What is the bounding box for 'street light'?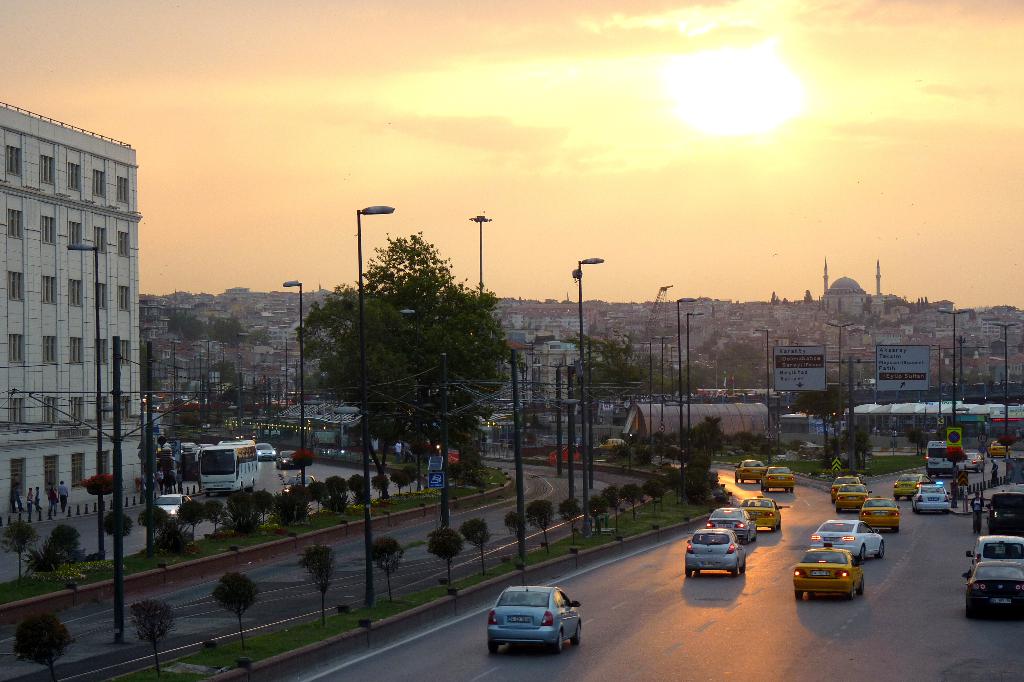
Rect(578, 249, 607, 533).
